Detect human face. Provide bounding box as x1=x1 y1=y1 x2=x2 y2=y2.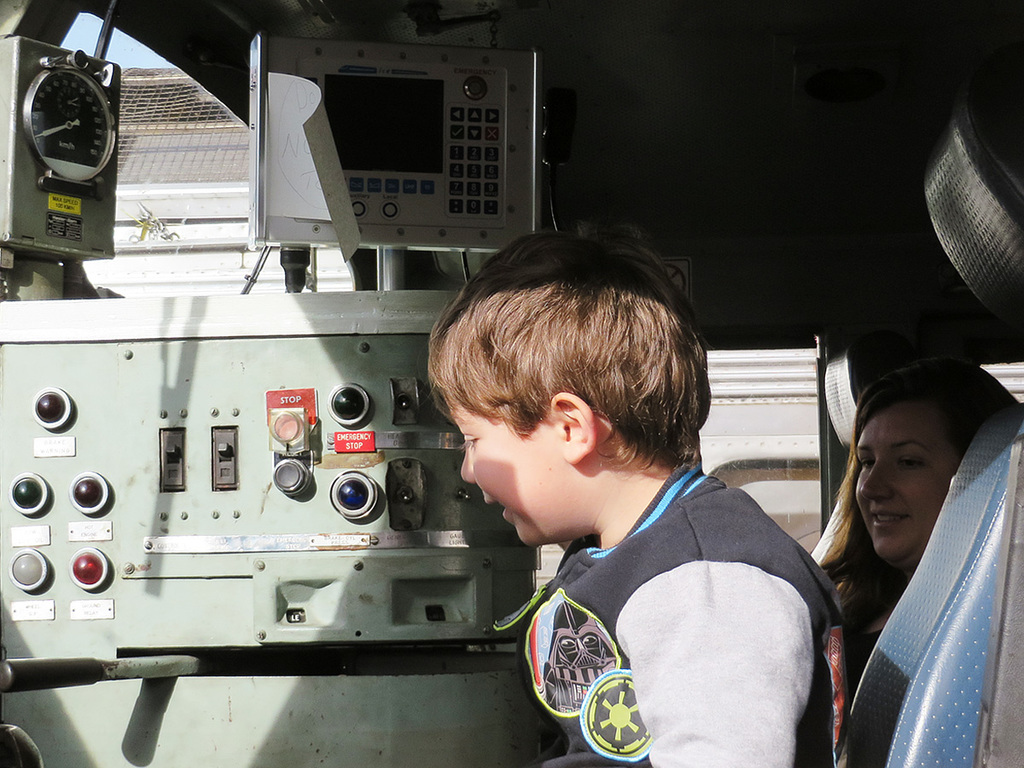
x1=437 y1=374 x2=562 y2=550.
